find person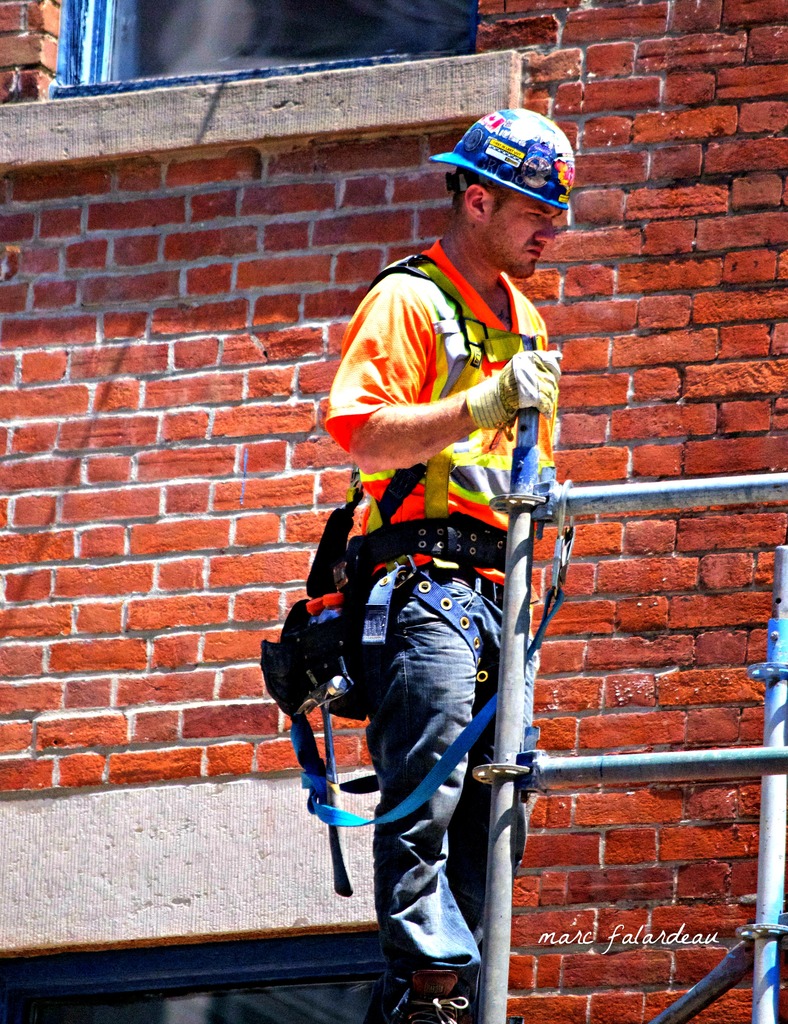
302,109,579,998
